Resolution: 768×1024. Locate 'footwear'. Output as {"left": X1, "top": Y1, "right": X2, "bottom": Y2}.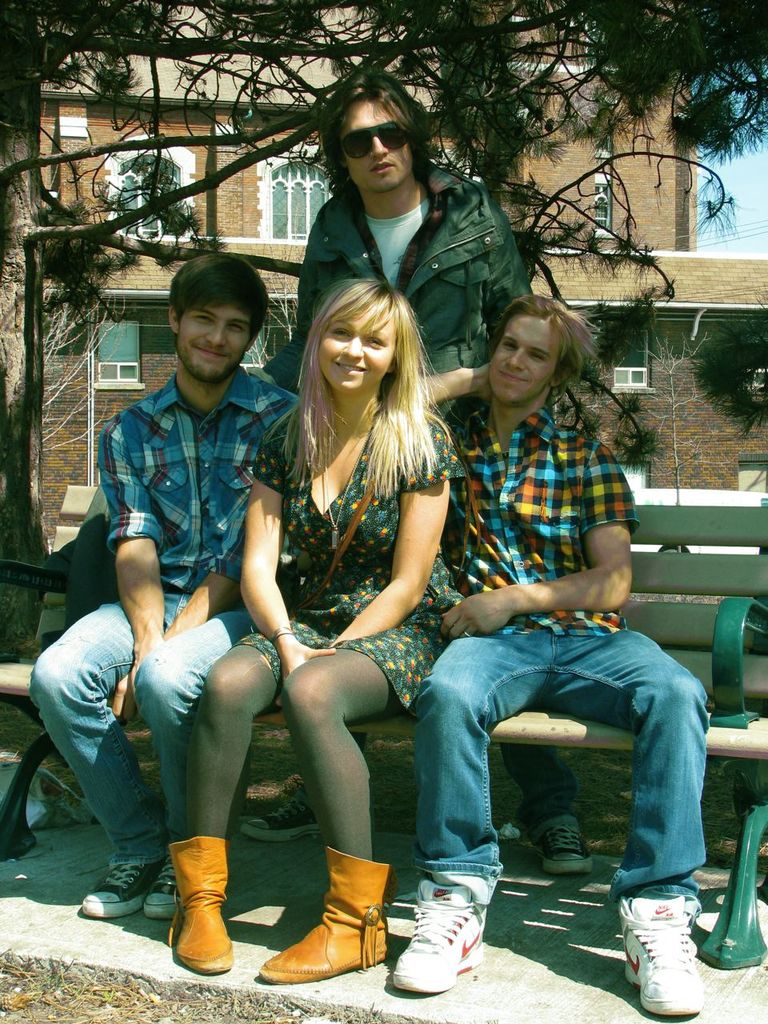
{"left": 234, "top": 793, "right": 321, "bottom": 844}.
